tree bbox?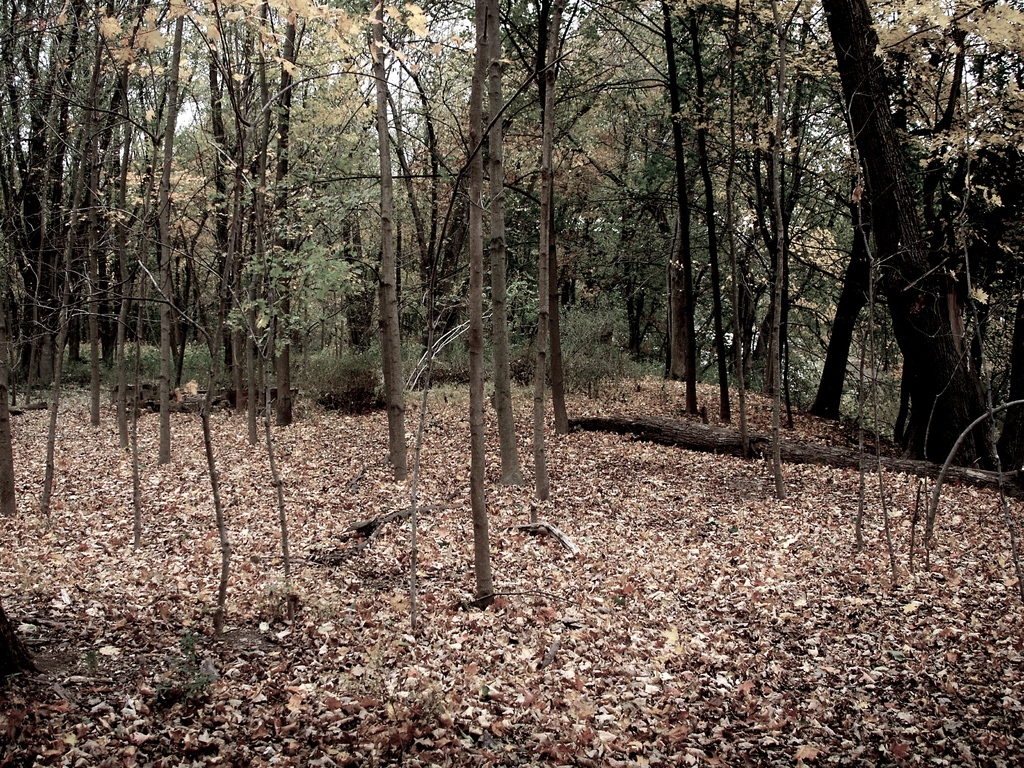
792, 27, 964, 461
